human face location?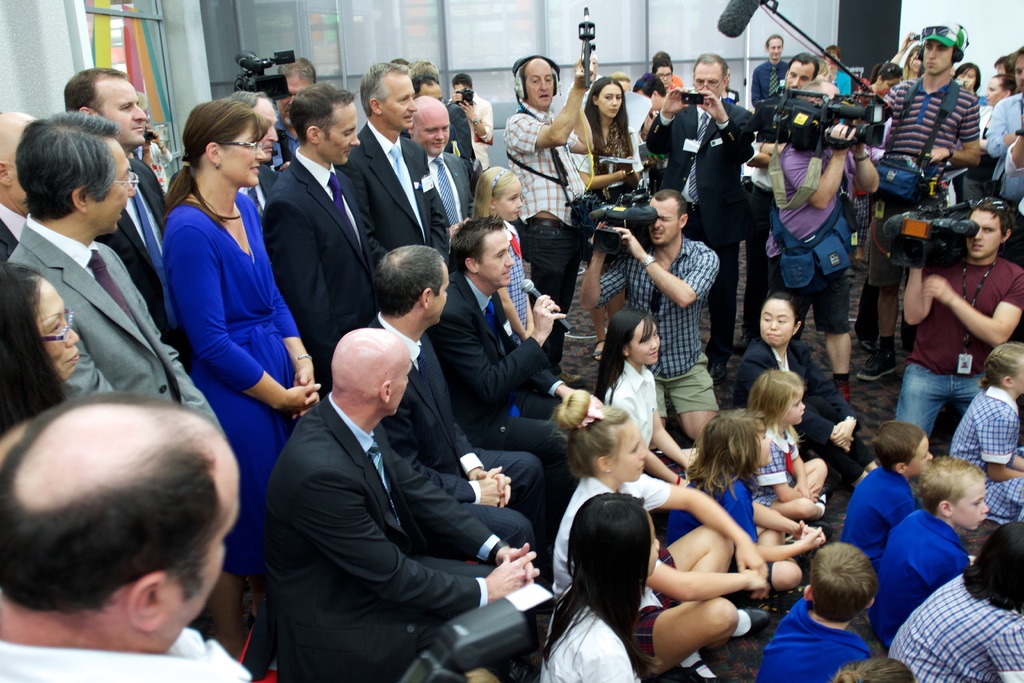
rect(950, 482, 989, 529)
